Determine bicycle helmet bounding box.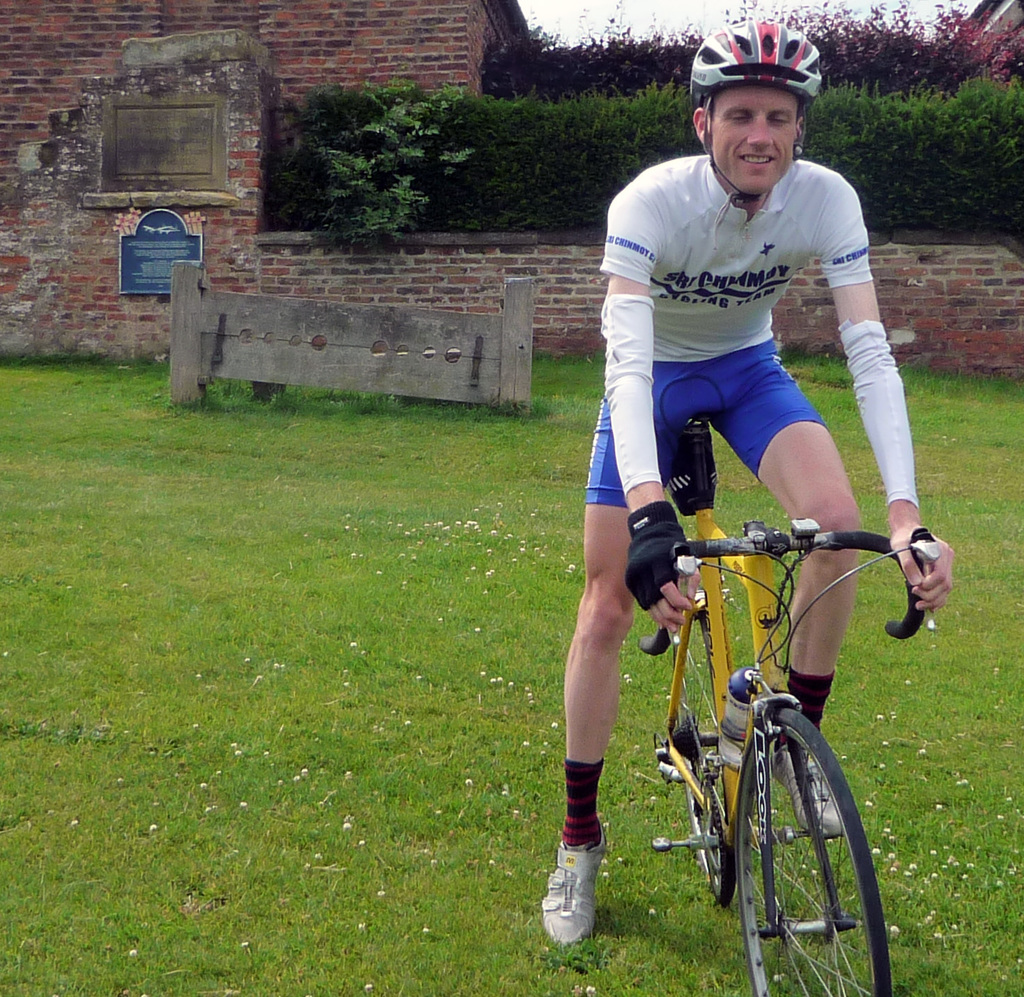
Determined: (x1=689, y1=17, x2=822, y2=205).
